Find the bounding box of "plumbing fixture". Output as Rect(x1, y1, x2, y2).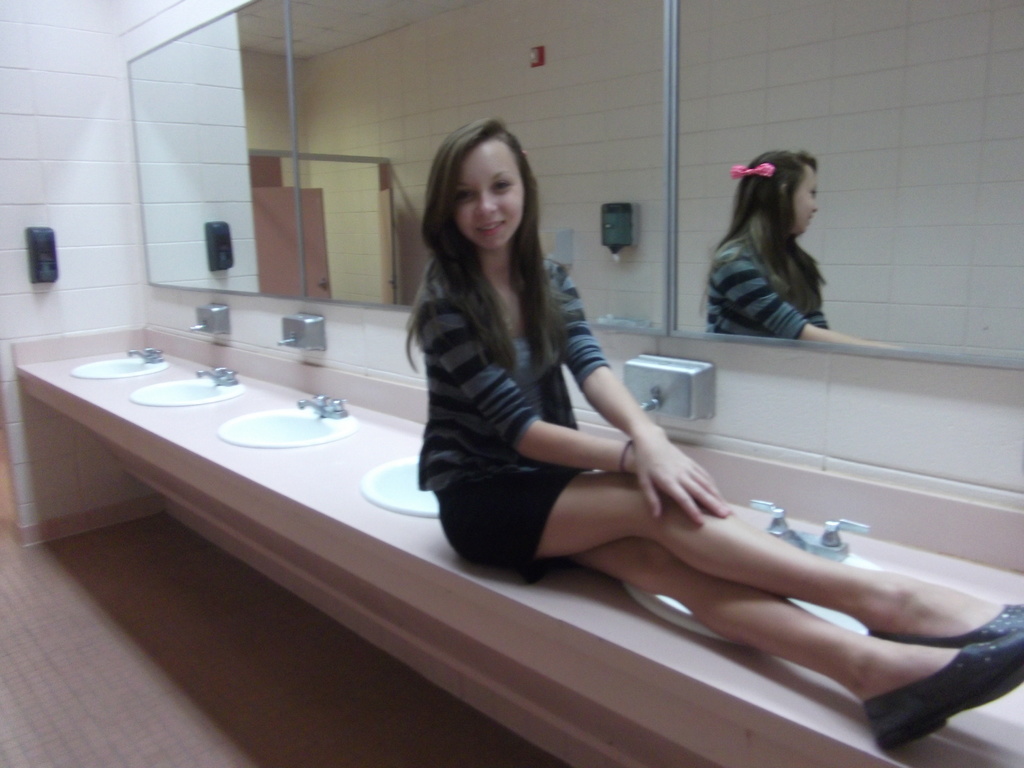
Rect(750, 499, 874, 561).
